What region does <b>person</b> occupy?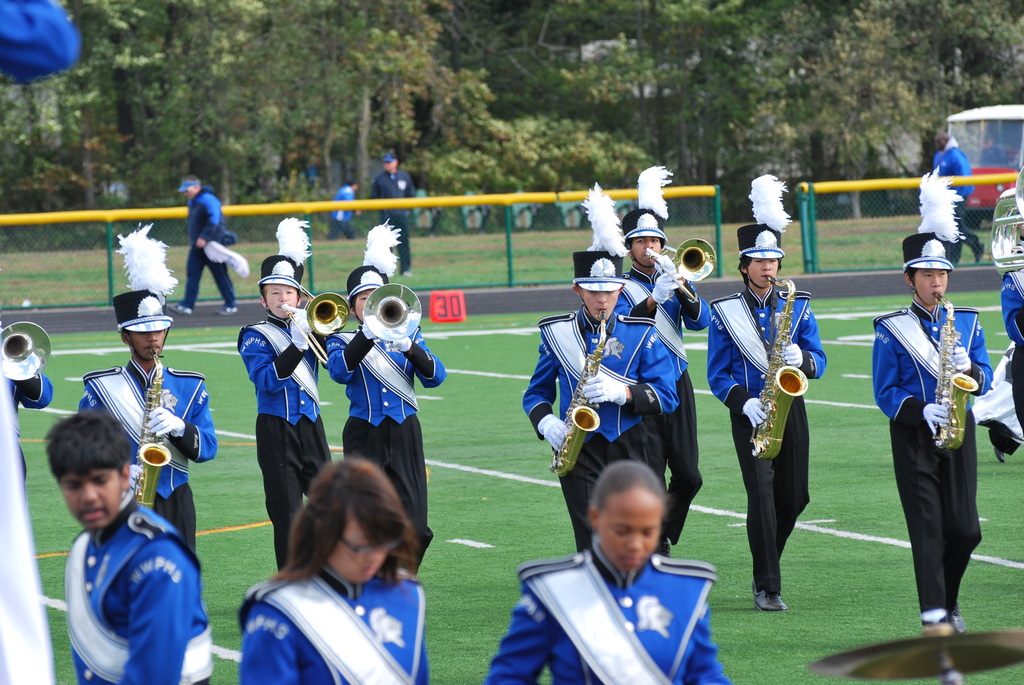
detection(973, 252, 1023, 473).
